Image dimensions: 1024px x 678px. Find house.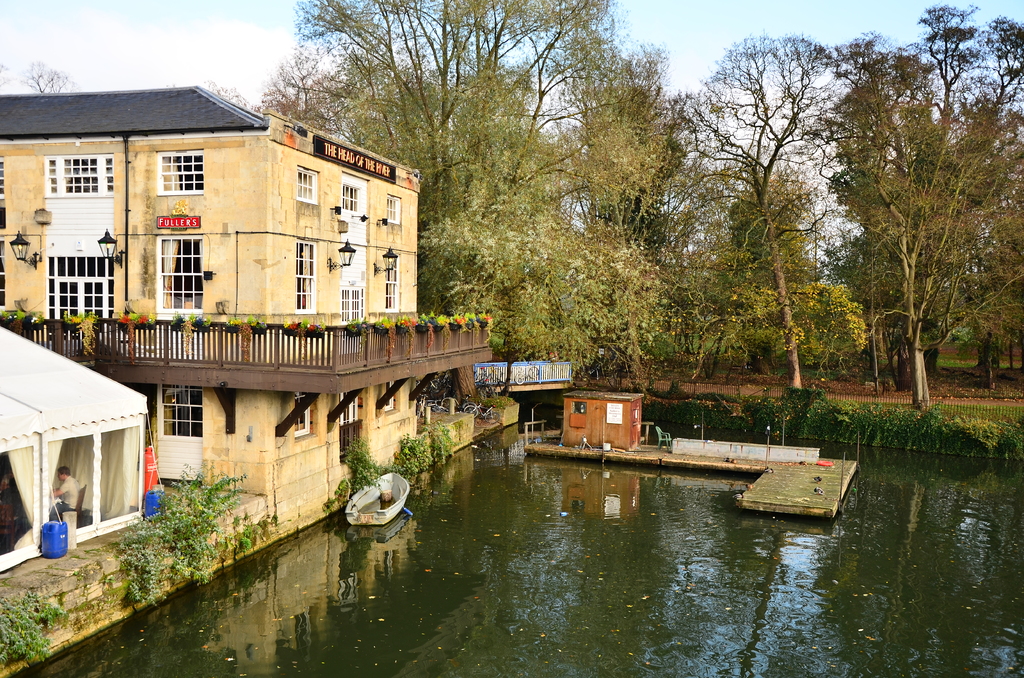
<box>566,386,644,448</box>.
